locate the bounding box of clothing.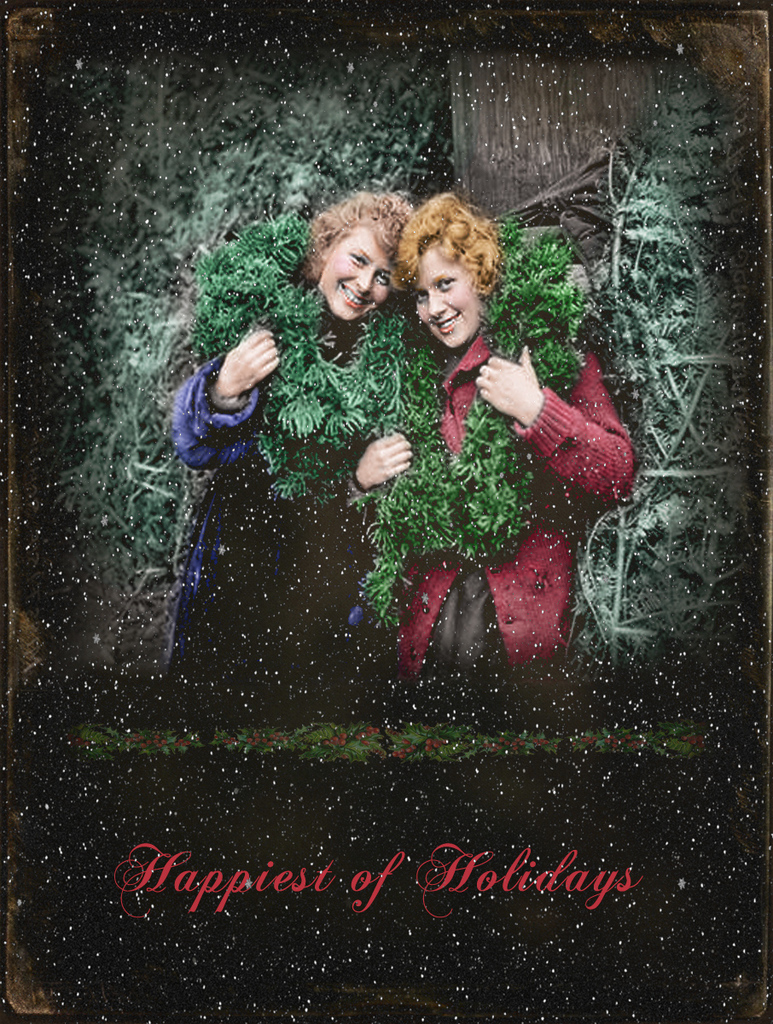
Bounding box: bbox=[163, 219, 447, 715].
